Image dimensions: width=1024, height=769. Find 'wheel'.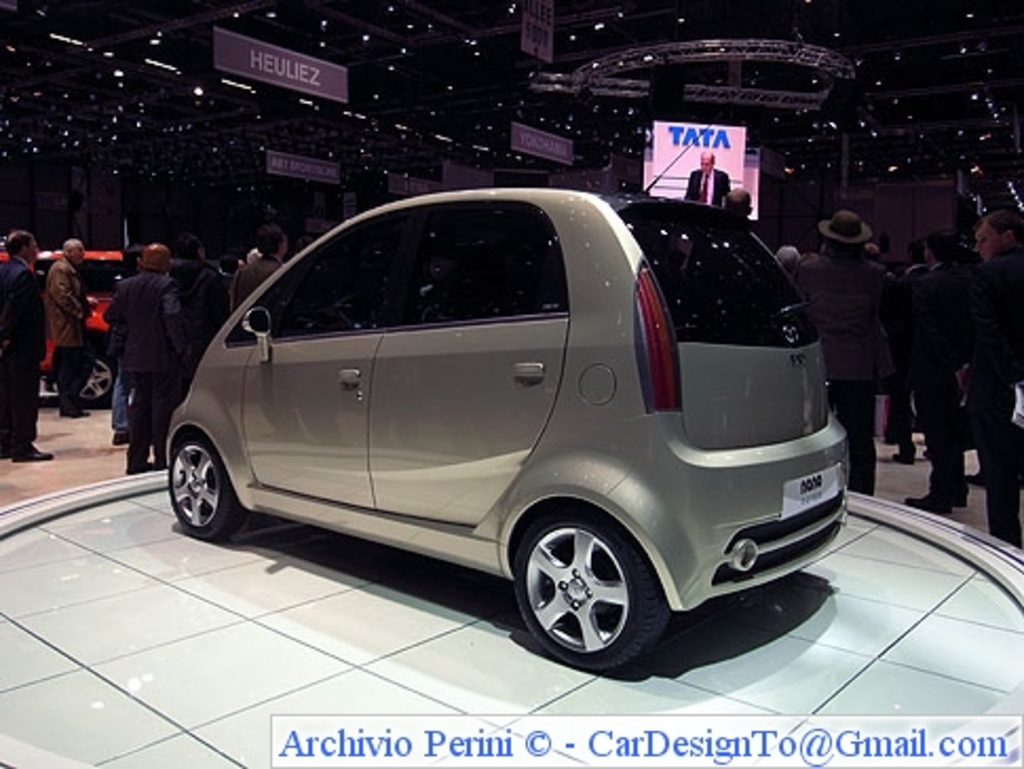
Rect(513, 505, 667, 668).
